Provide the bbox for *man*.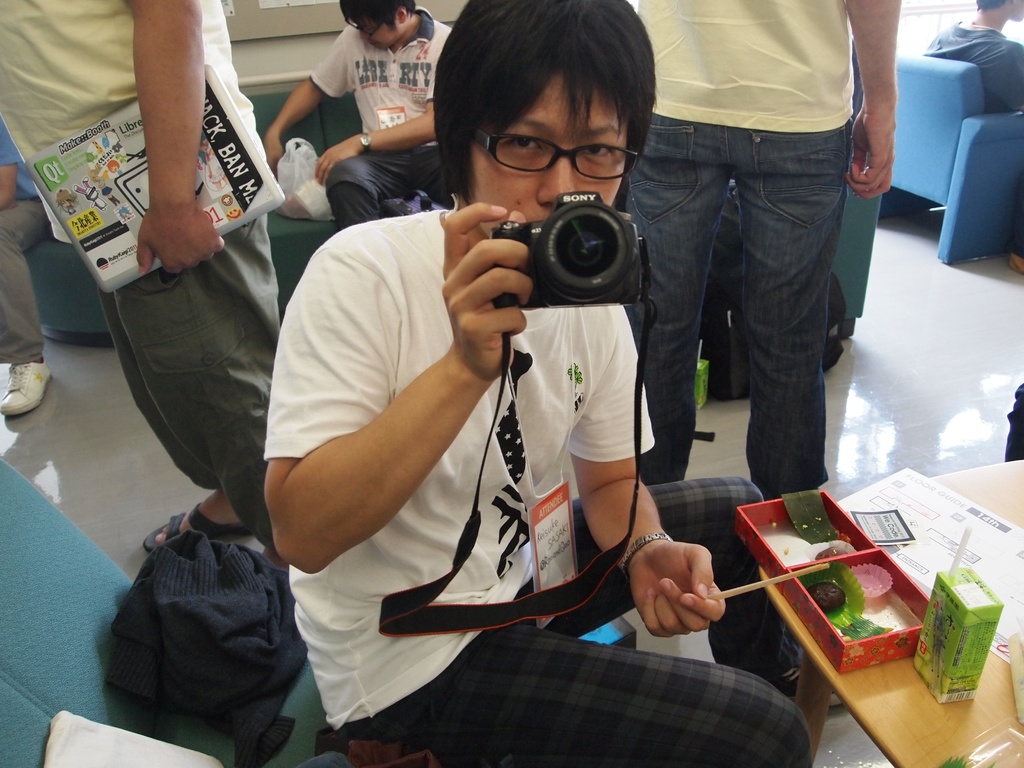
[x1=625, y1=0, x2=907, y2=505].
